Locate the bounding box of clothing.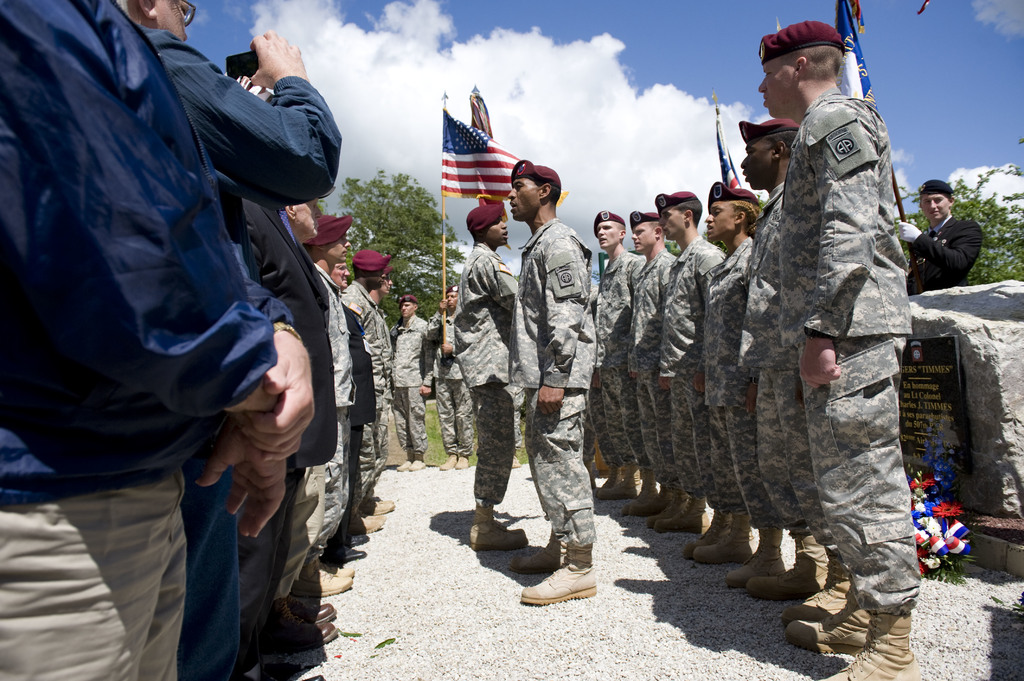
Bounding box: bbox=(233, 193, 342, 625).
